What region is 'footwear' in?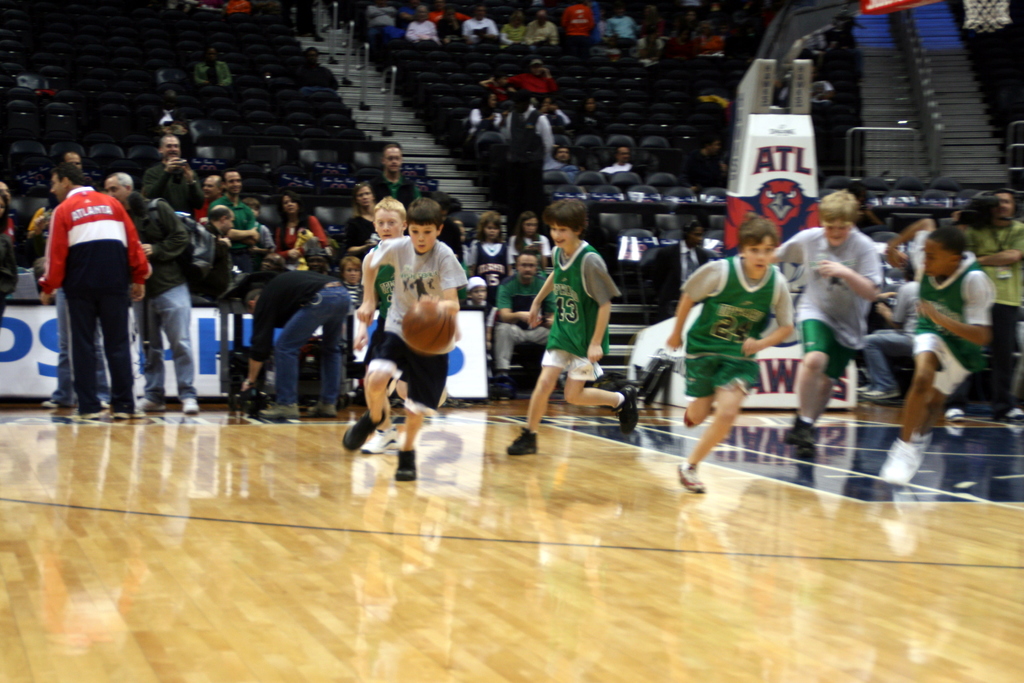
box(611, 383, 641, 436).
